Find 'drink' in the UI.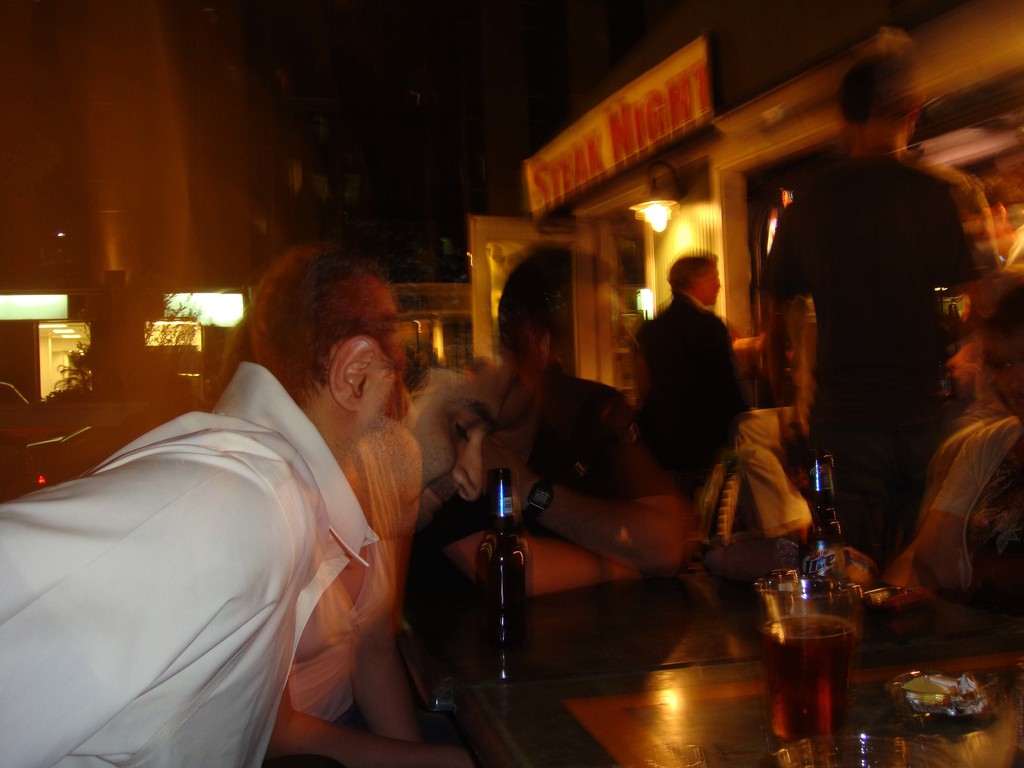
UI element at {"left": 758, "top": 559, "right": 868, "bottom": 753}.
